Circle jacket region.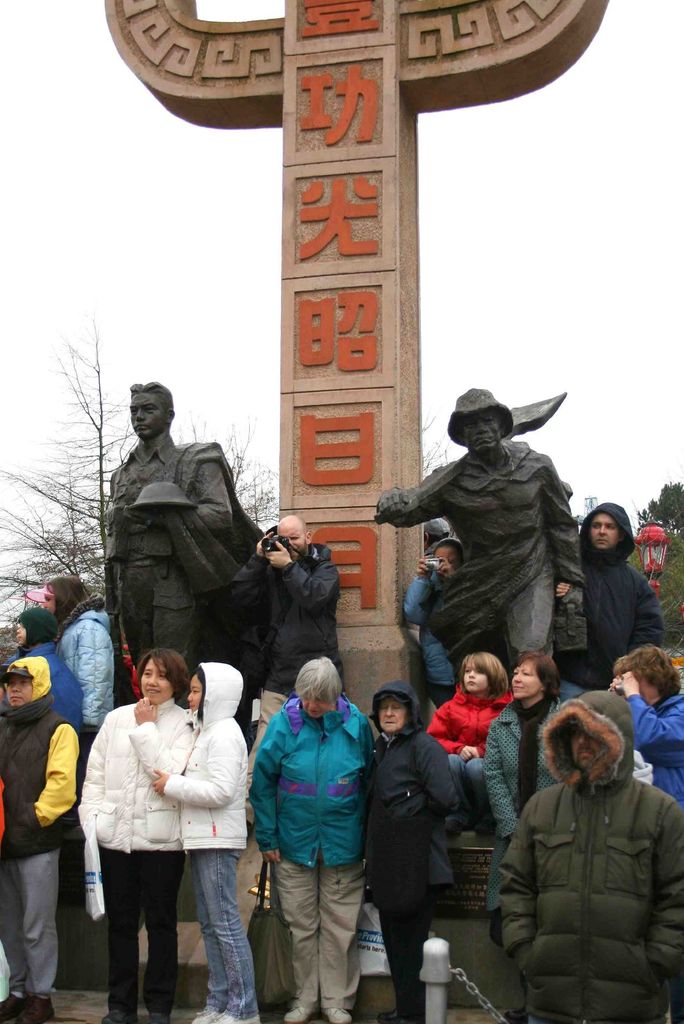
Region: left=432, top=688, right=504, bottom=760.
